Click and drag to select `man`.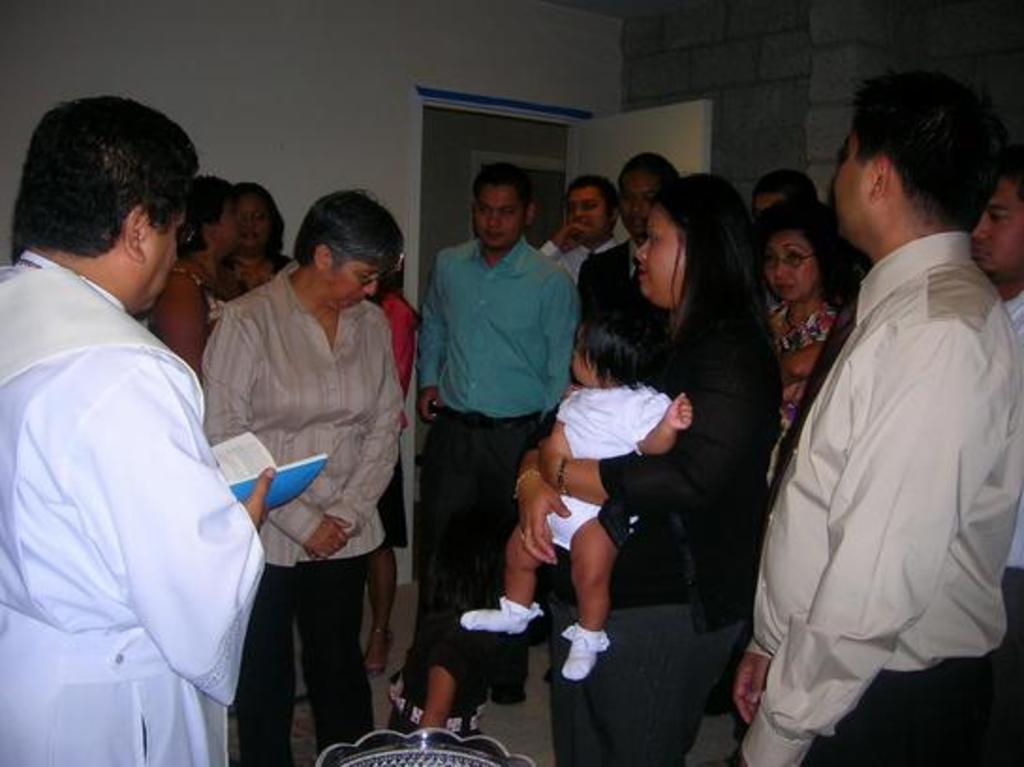
Selection: [535,173,628,286].
